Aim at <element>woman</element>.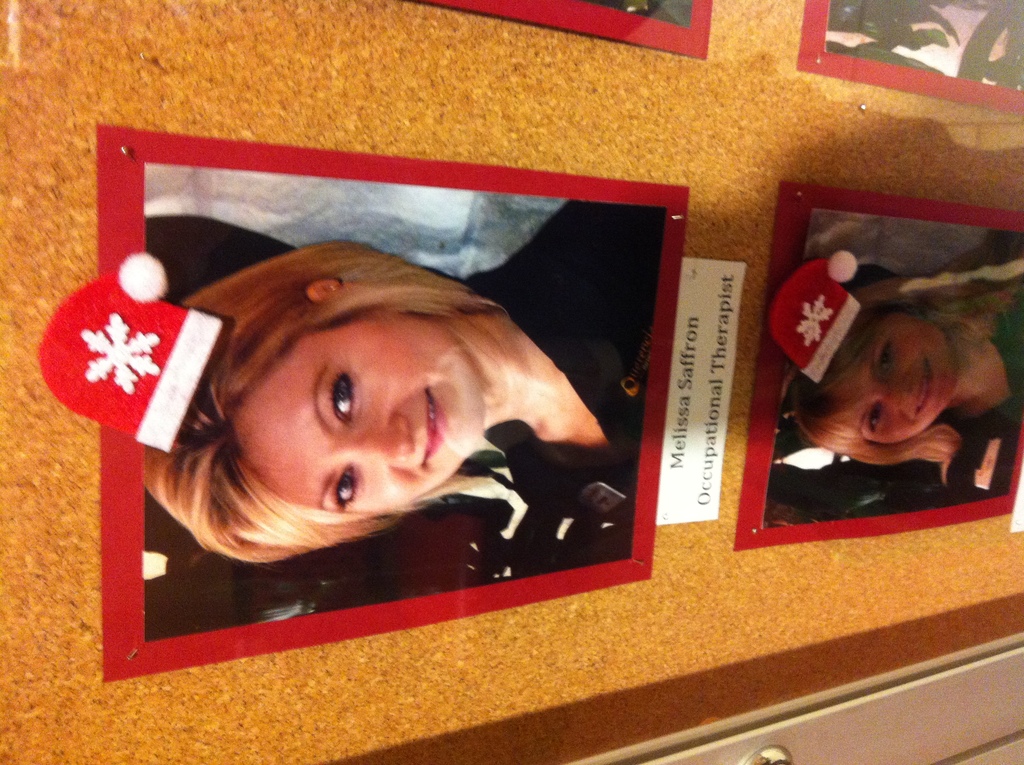
Aimed at box=[787, 231, 1023, 501].
